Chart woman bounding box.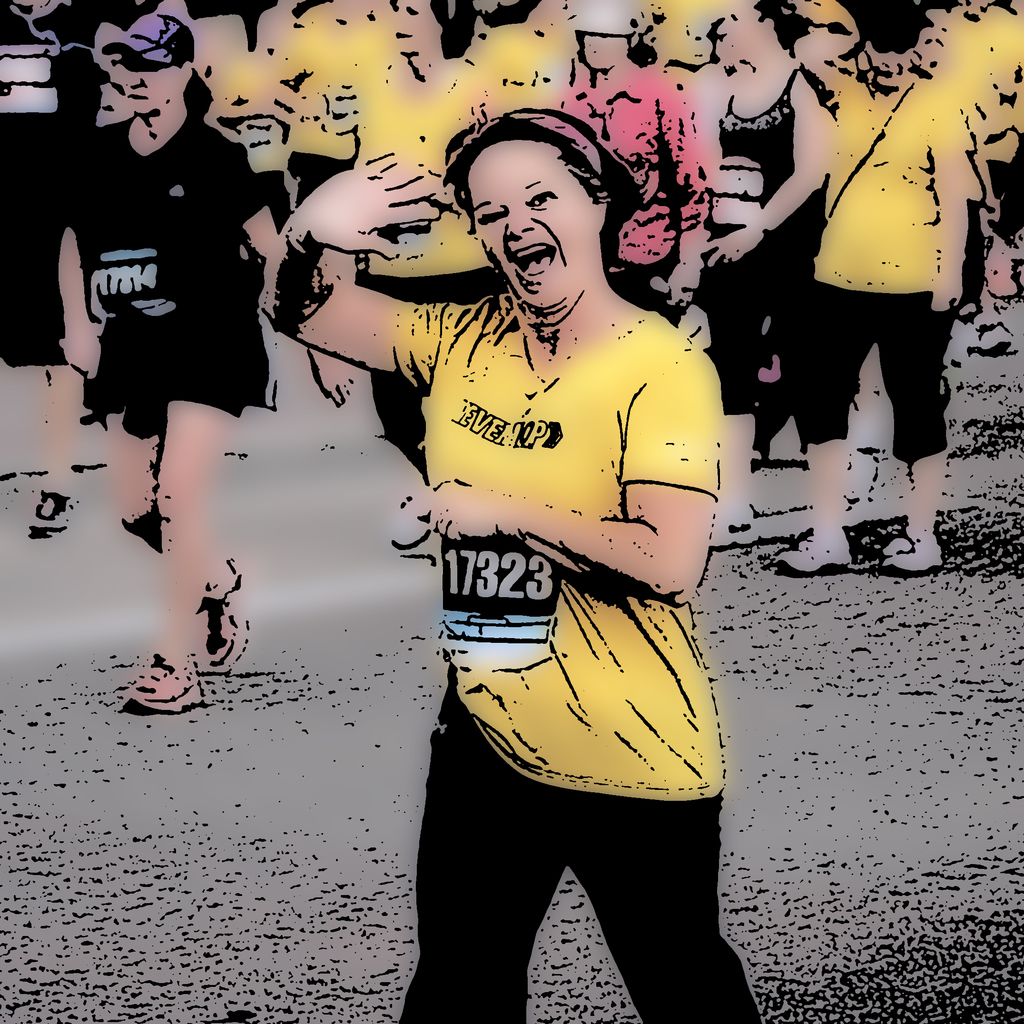
Charted: [774, 0, 1012, 589].
